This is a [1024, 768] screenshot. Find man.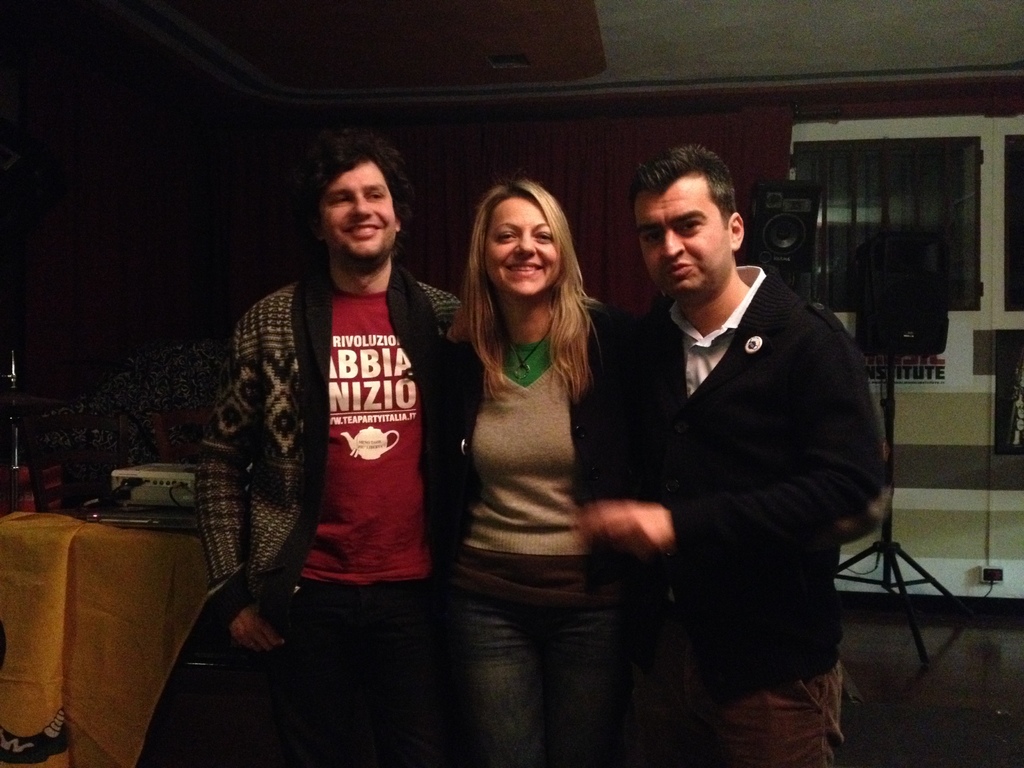
Bounding box: (589, 140, 892, 767).
